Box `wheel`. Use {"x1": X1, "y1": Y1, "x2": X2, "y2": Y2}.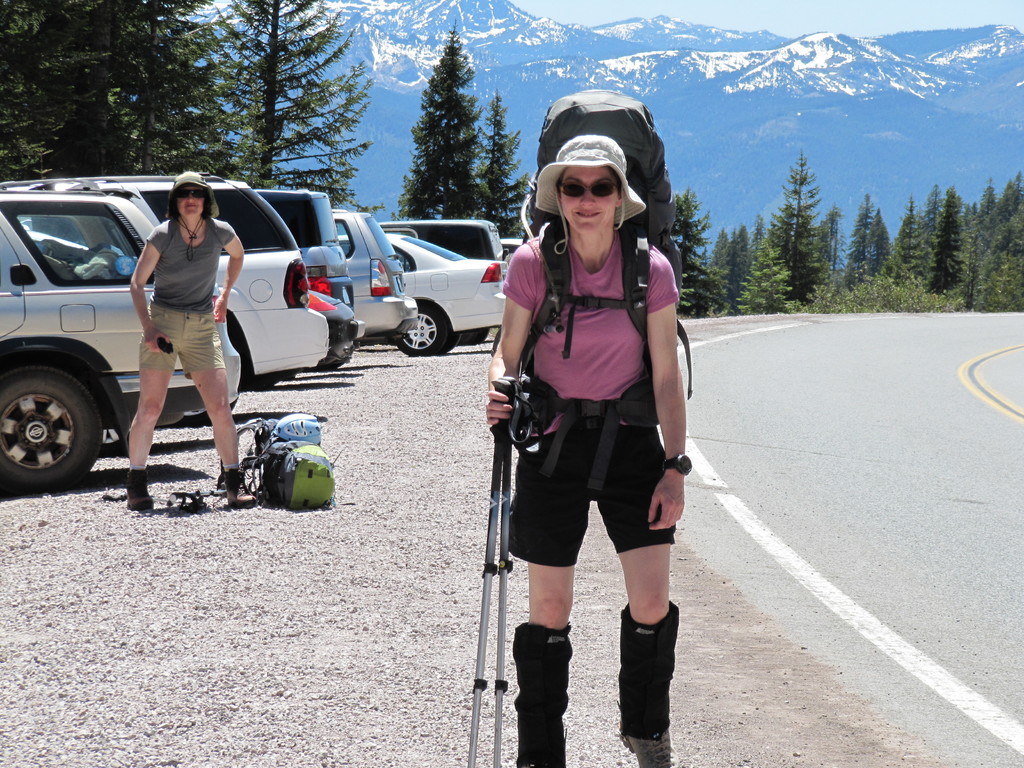
{"x1": 100, "y1": 428, "x2": 132, "y2": 460}.
